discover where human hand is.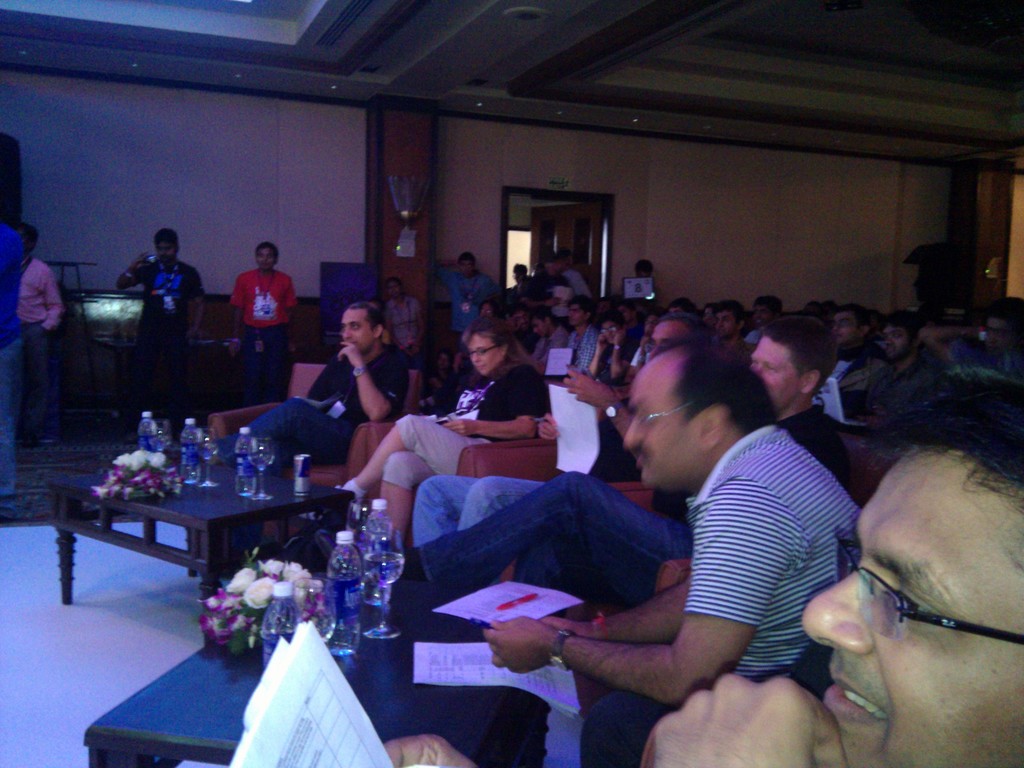
Discovered at <box>483,616,556,677</box>.
